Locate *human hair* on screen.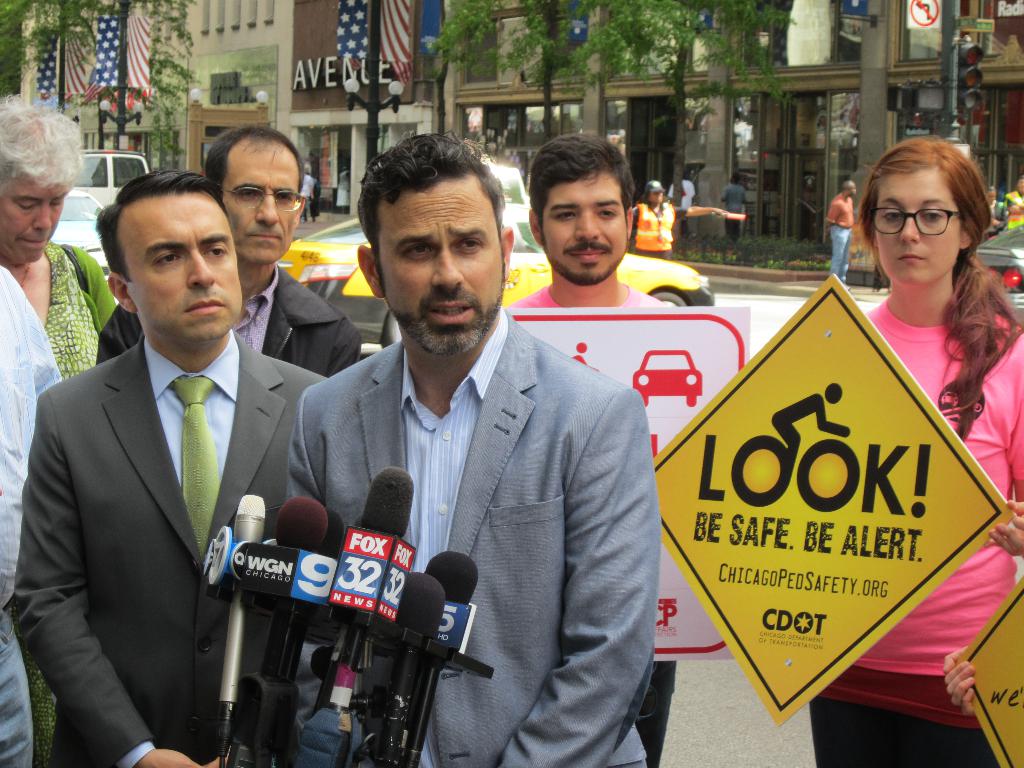
On screen at 91, 169, 230, 283.
